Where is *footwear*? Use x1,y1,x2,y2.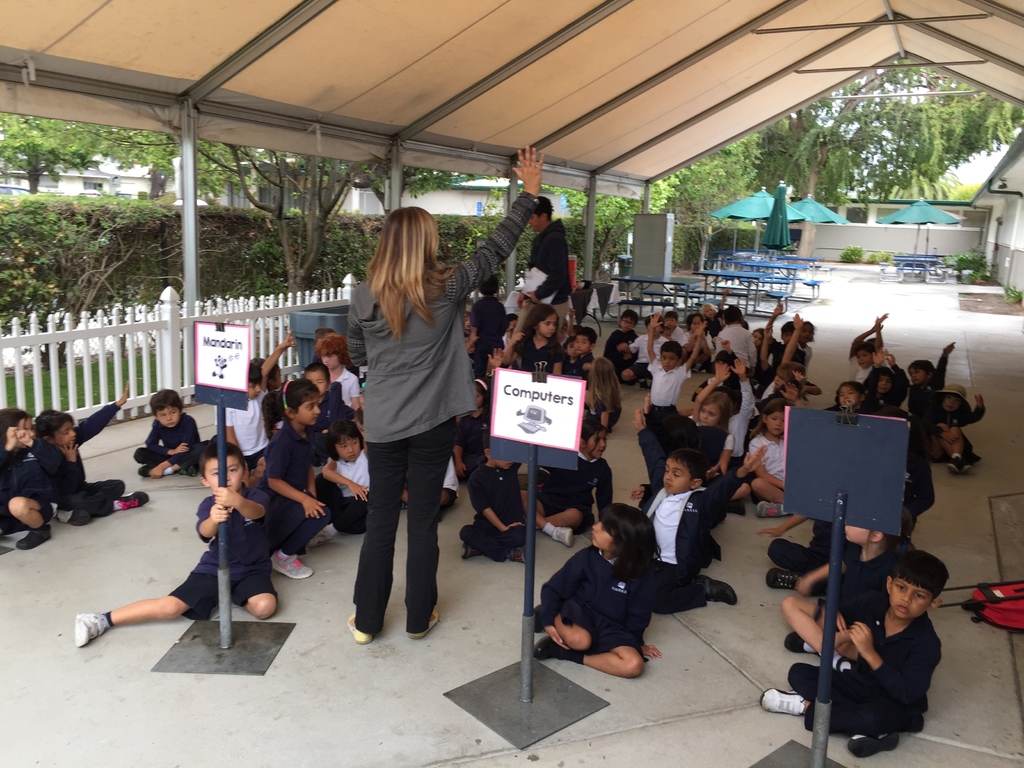
951,458,972,486.
